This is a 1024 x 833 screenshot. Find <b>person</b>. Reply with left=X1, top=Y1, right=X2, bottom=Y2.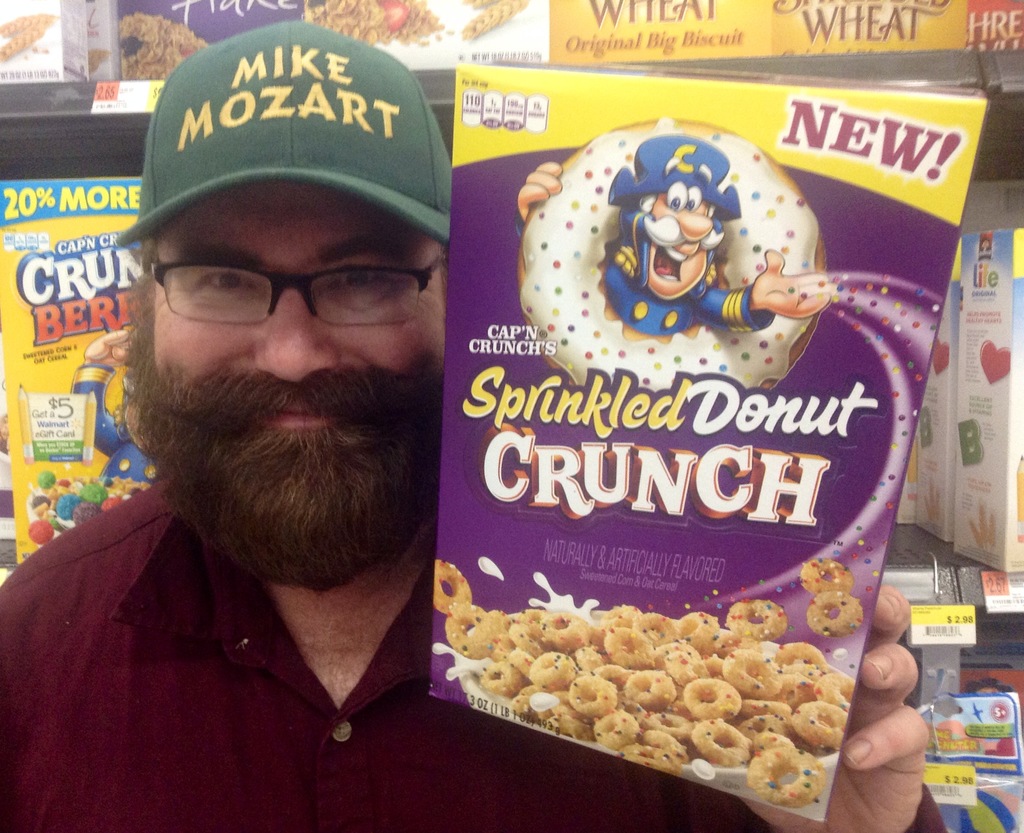
left=0, top=19, right=951, bottom=832.
